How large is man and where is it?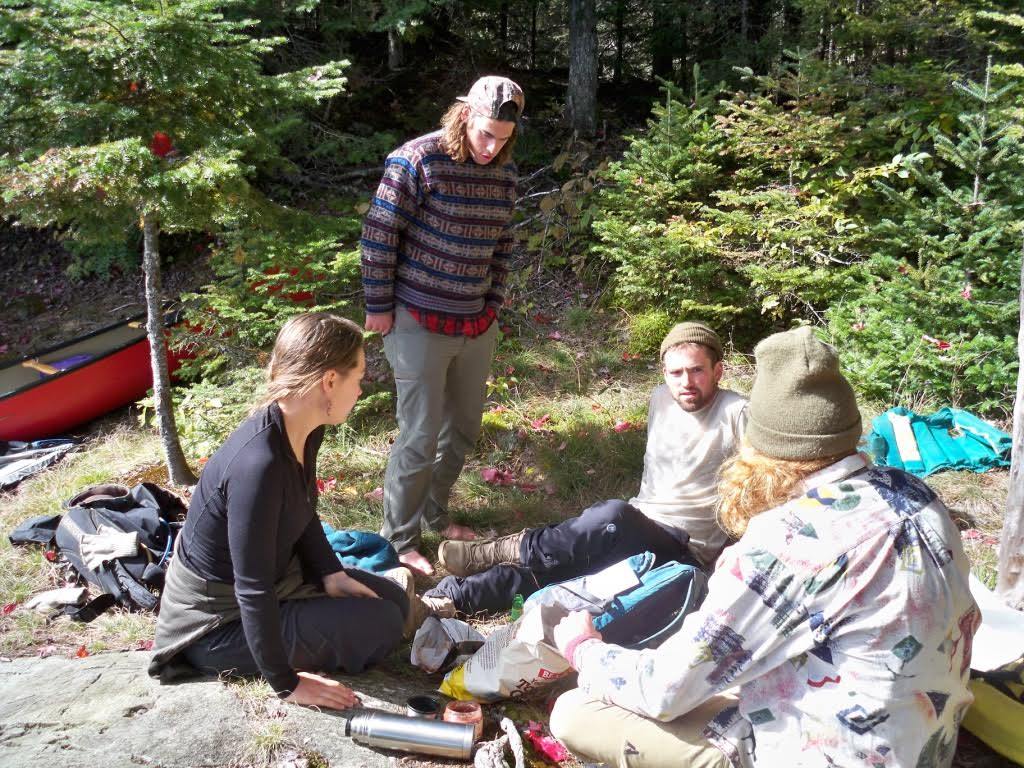
Bounding box: <box>348,72,538,551</box>.
